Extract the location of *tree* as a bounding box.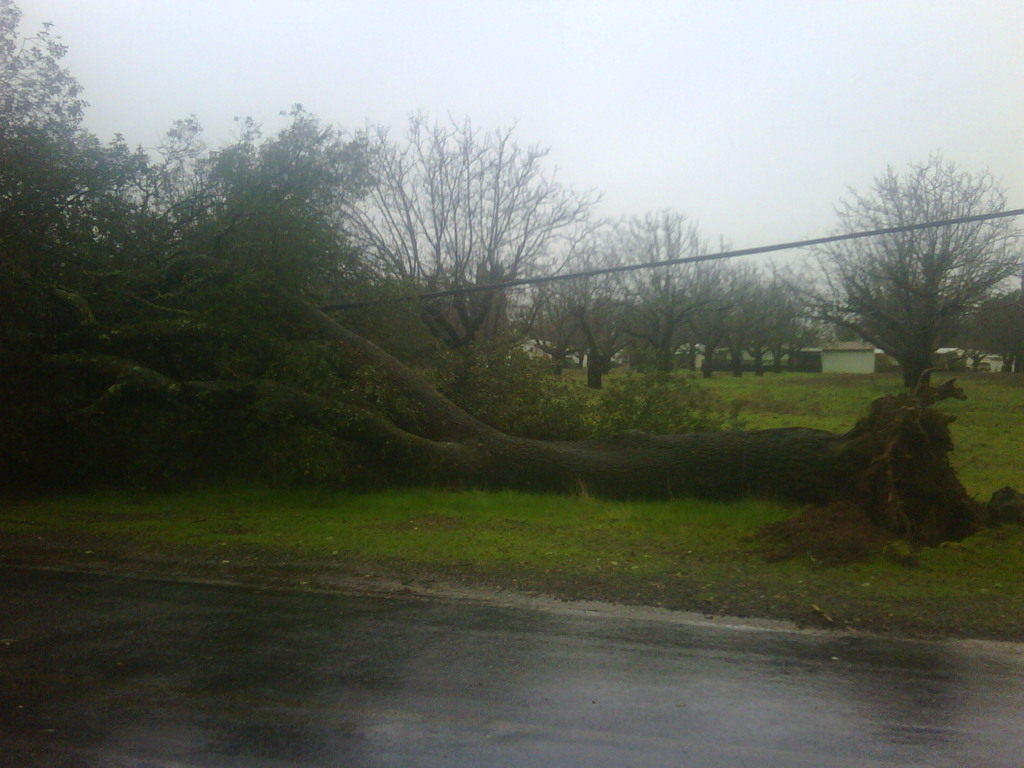
{"x1": 979, "y1": 285, "x2": 1023, "y2": 365}.
